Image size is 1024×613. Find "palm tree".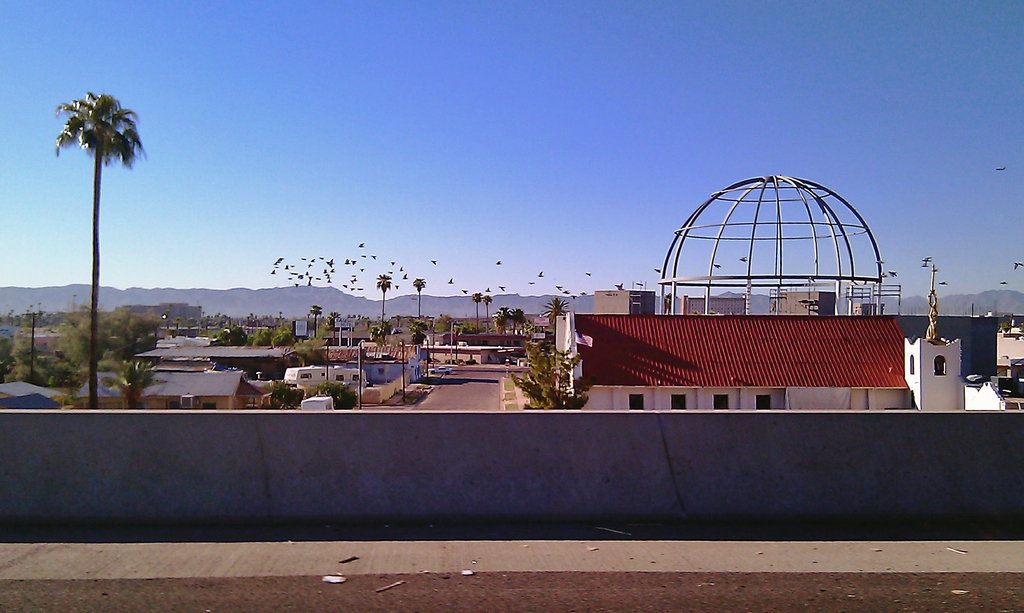
{"x1": 46, "y1": 100, "x2": 142, "y2": 389}.
